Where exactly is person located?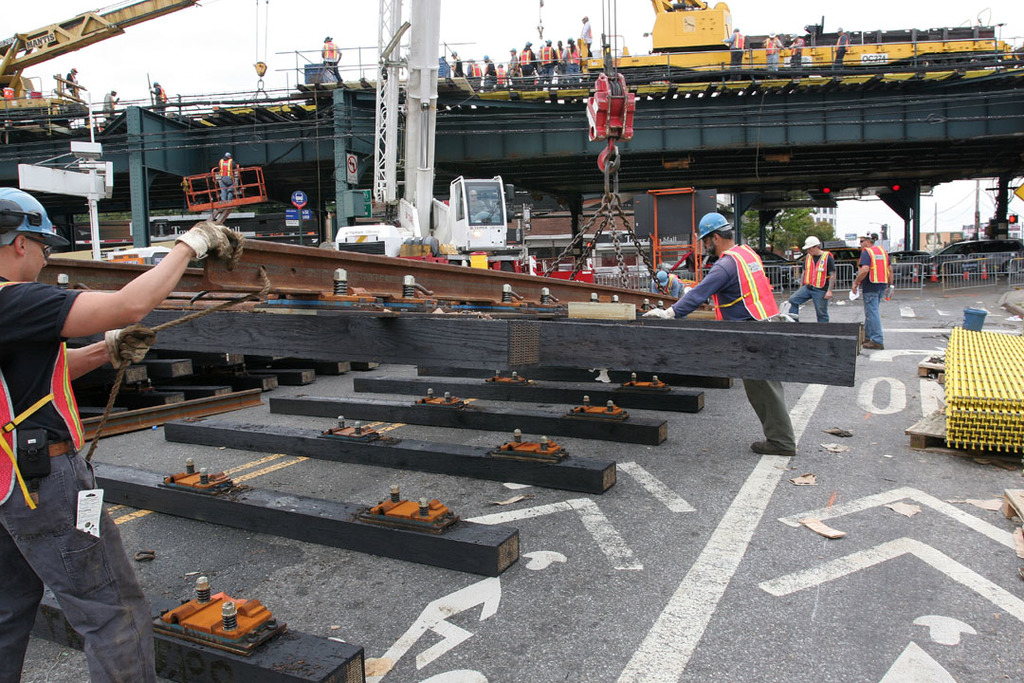
Its bounding box is box=[722, 20, 741, 71].
